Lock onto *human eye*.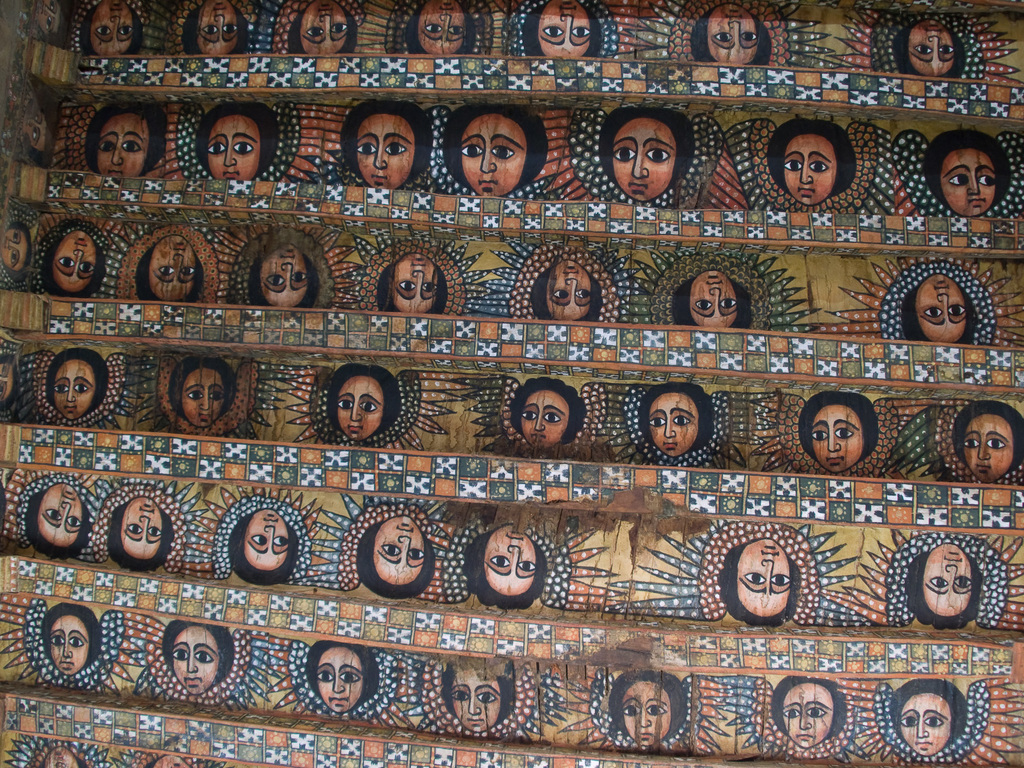
Locked: detection(649, 418, 666, 427).
